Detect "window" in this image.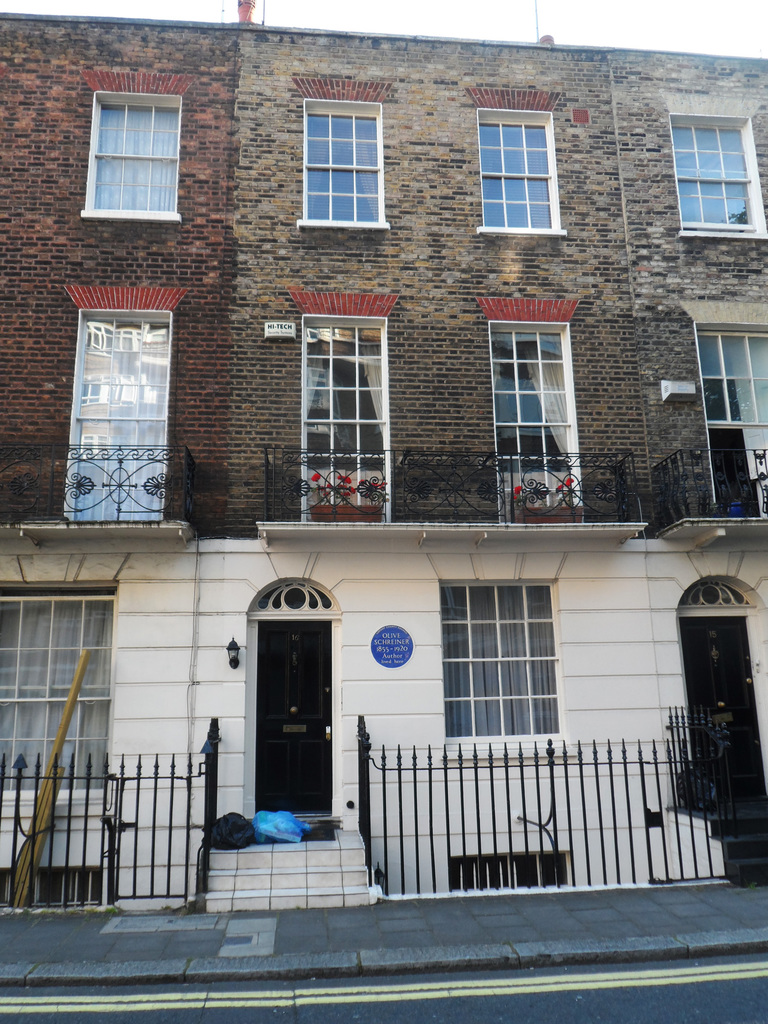
Detection: detection(79, 97, 179, 221).
